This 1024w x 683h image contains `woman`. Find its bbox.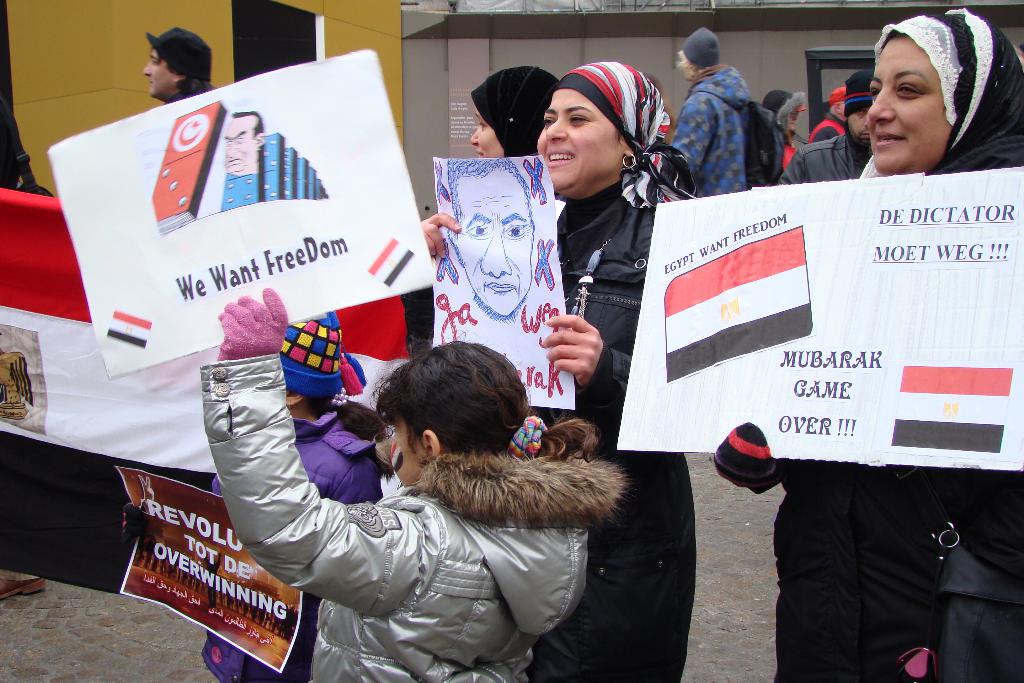
[left=467, top=63, right=564, bottom=169].
